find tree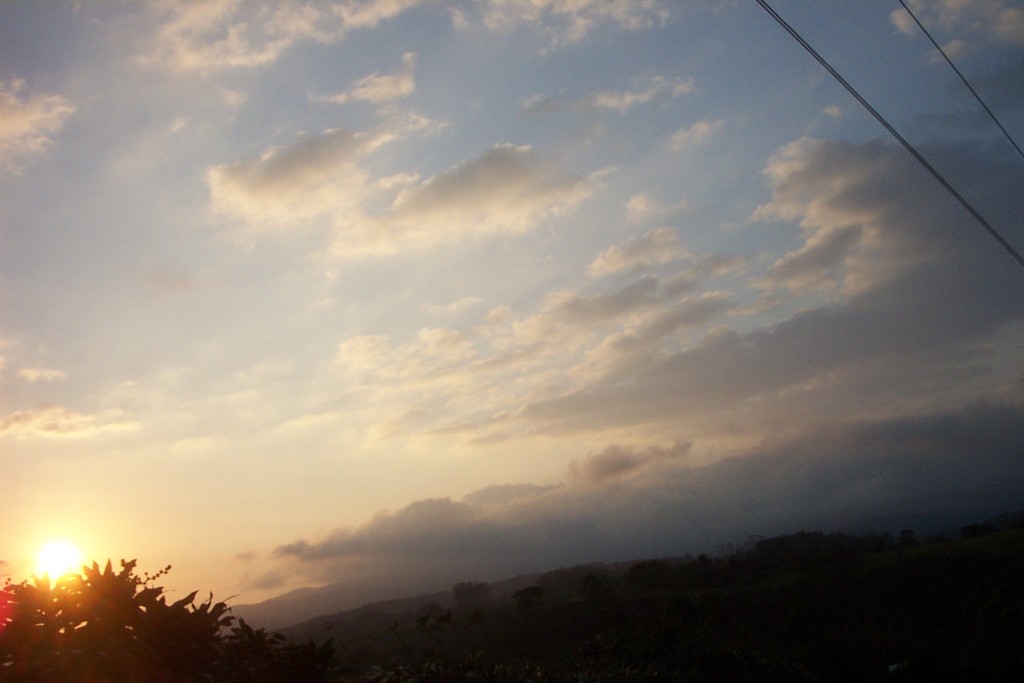
{"x1": 456, "y1": 585, "x2": 493, "y2": 648}
